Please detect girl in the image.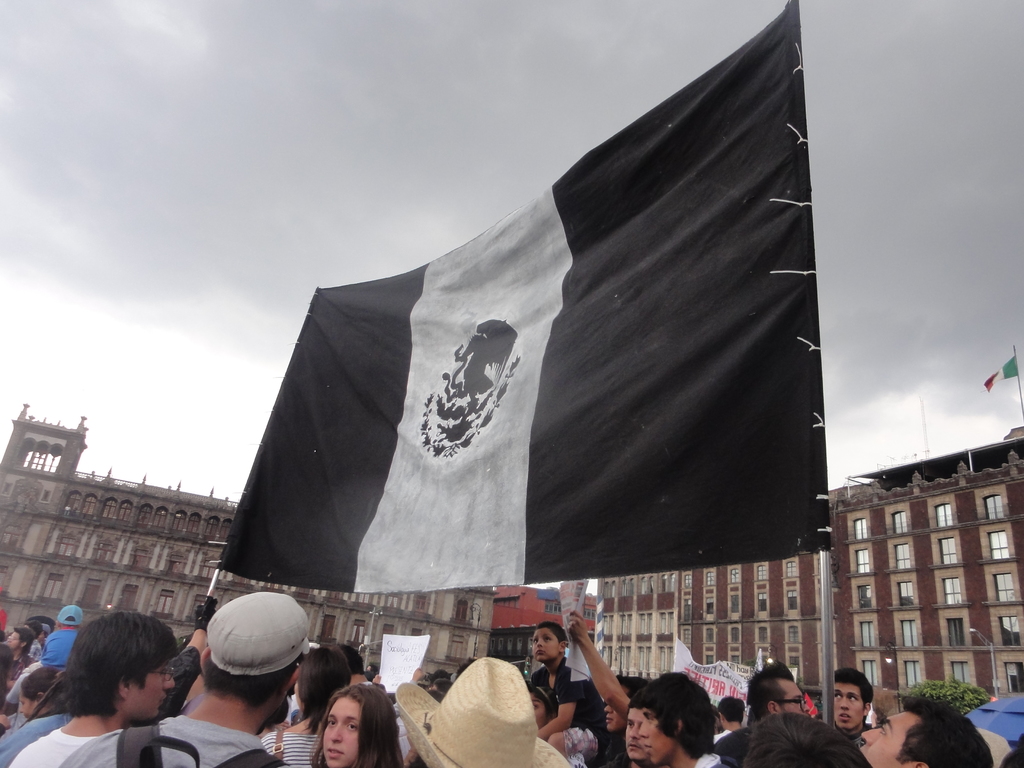
[left=305, top=677, right=409, bottom=767].
